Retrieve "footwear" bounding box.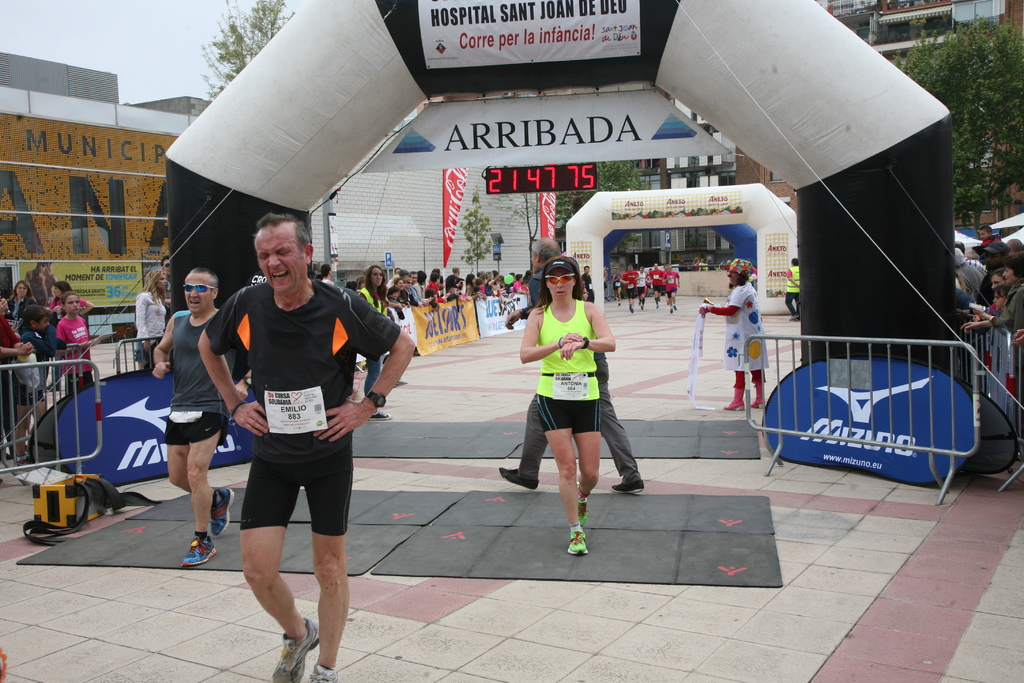
Bounding box: BBox(498, 469, 547, 491).
